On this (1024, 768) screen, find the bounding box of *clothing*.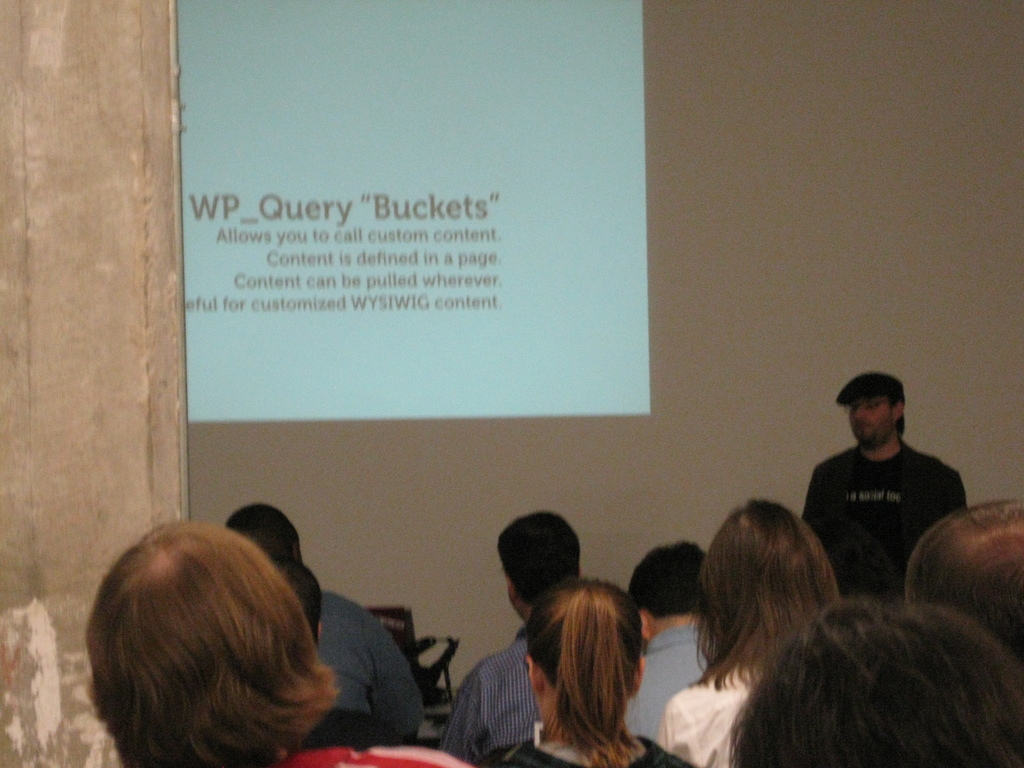
Bounding box: {"x1": 321, "y1": 595, "x2": 422, "y2": 740}.
